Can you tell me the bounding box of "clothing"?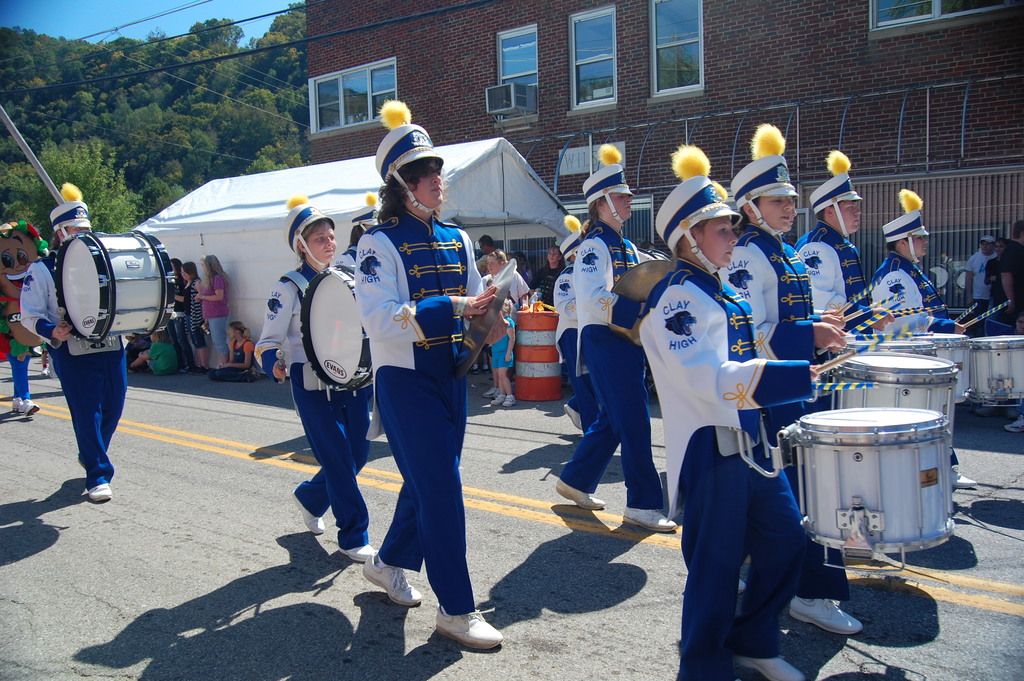
region(560, 220, 660, 505).
